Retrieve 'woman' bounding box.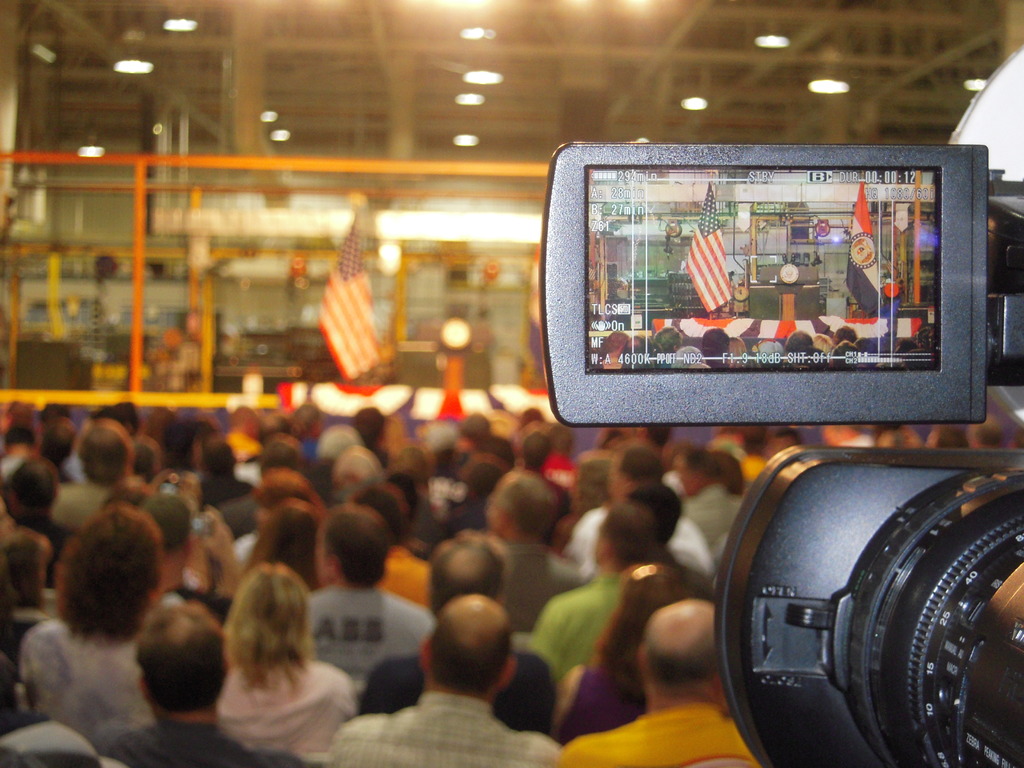
Bounding box: (x1=178, y1=561, x2=348, y2=746).
